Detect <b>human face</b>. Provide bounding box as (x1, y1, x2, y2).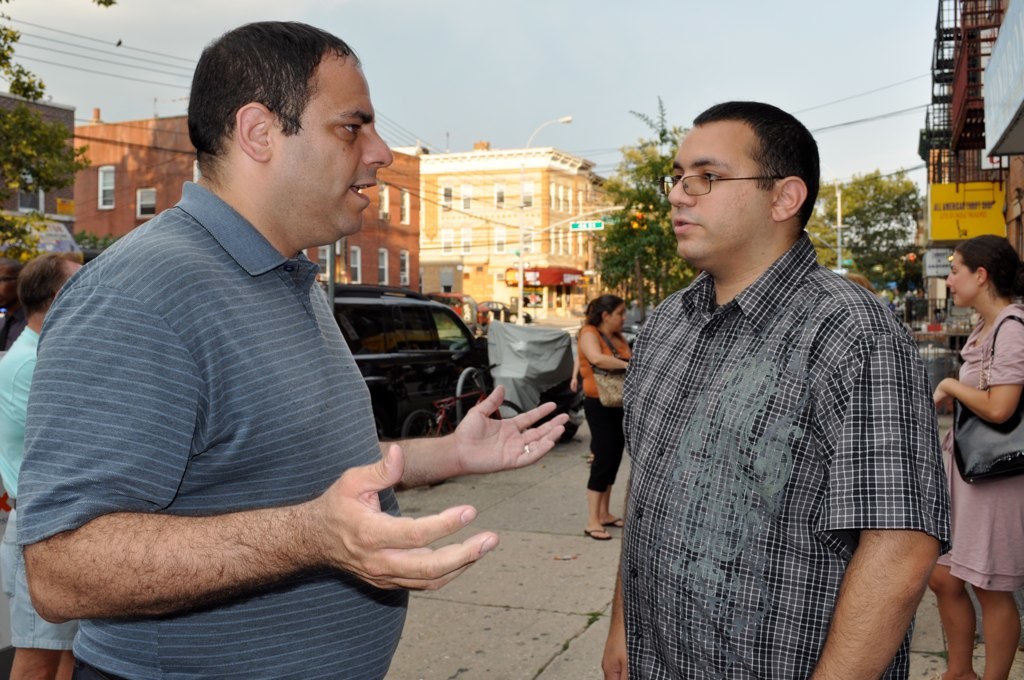
(274, 42, 391, 241).
